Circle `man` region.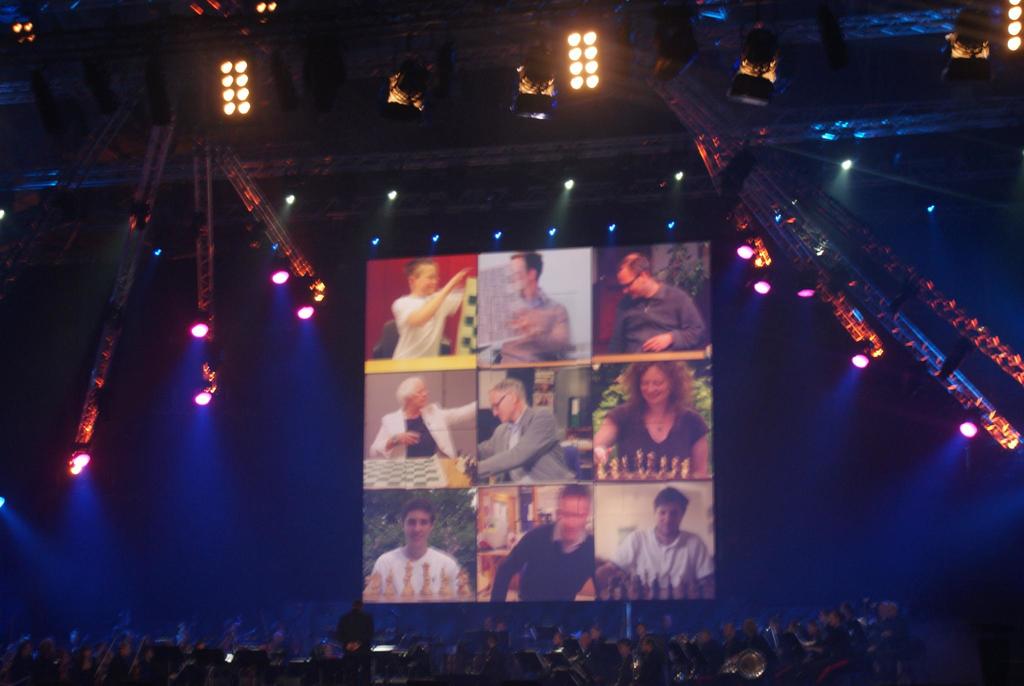
Region: [378, 368, 484, 461].
